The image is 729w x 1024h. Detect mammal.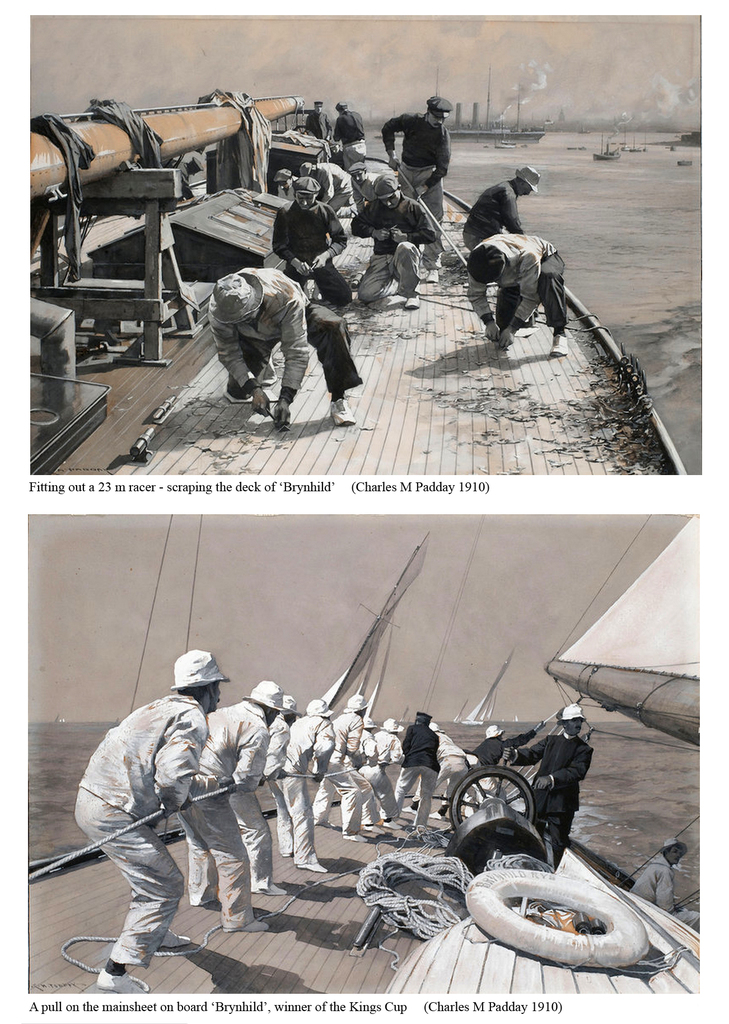
Detection: select_region(632, 839, 696, 926).
